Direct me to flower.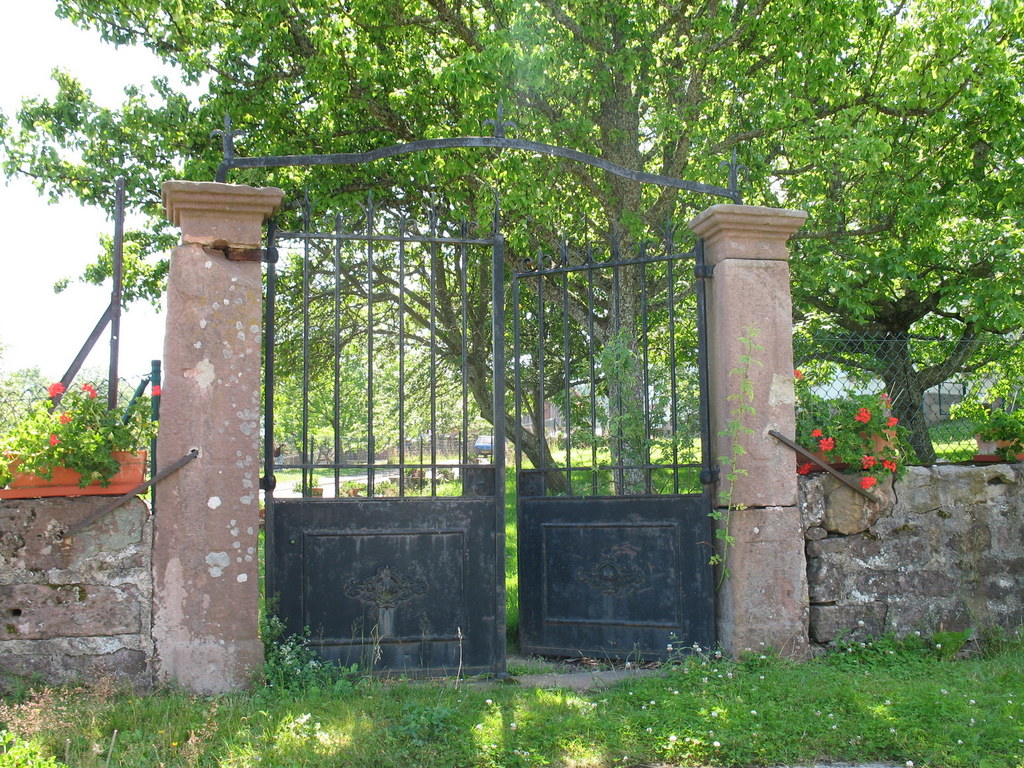
Direction: 809 426 825 438.
